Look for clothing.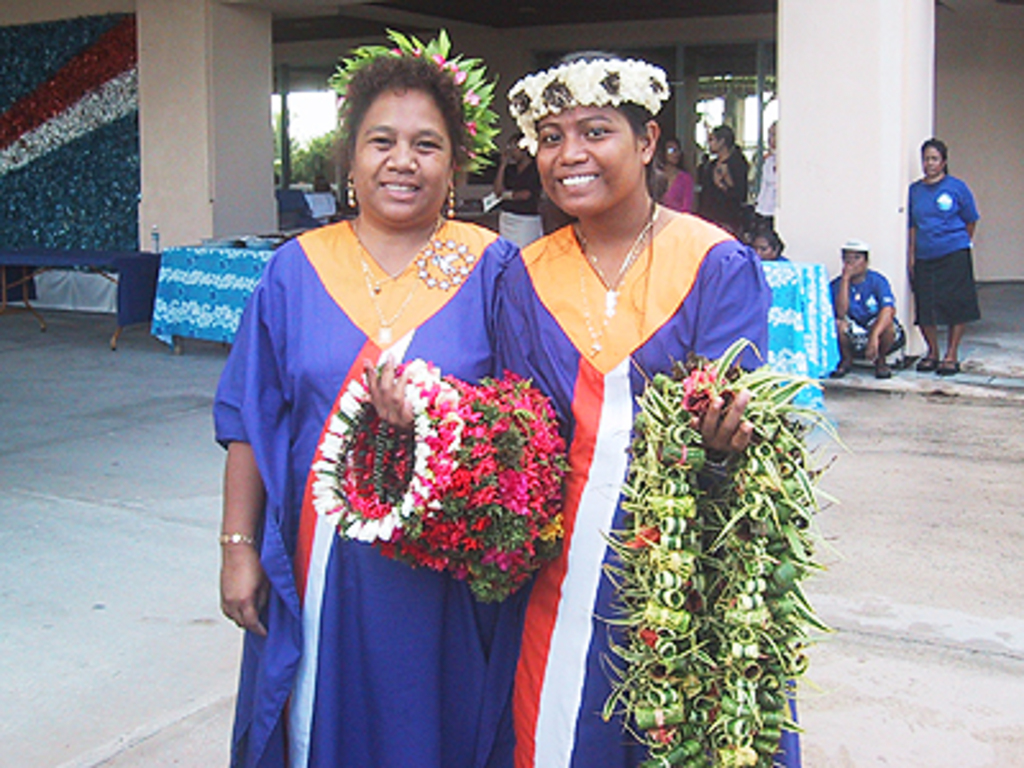
Found: (x1=904, y1=172, x2=983, y2=328).
